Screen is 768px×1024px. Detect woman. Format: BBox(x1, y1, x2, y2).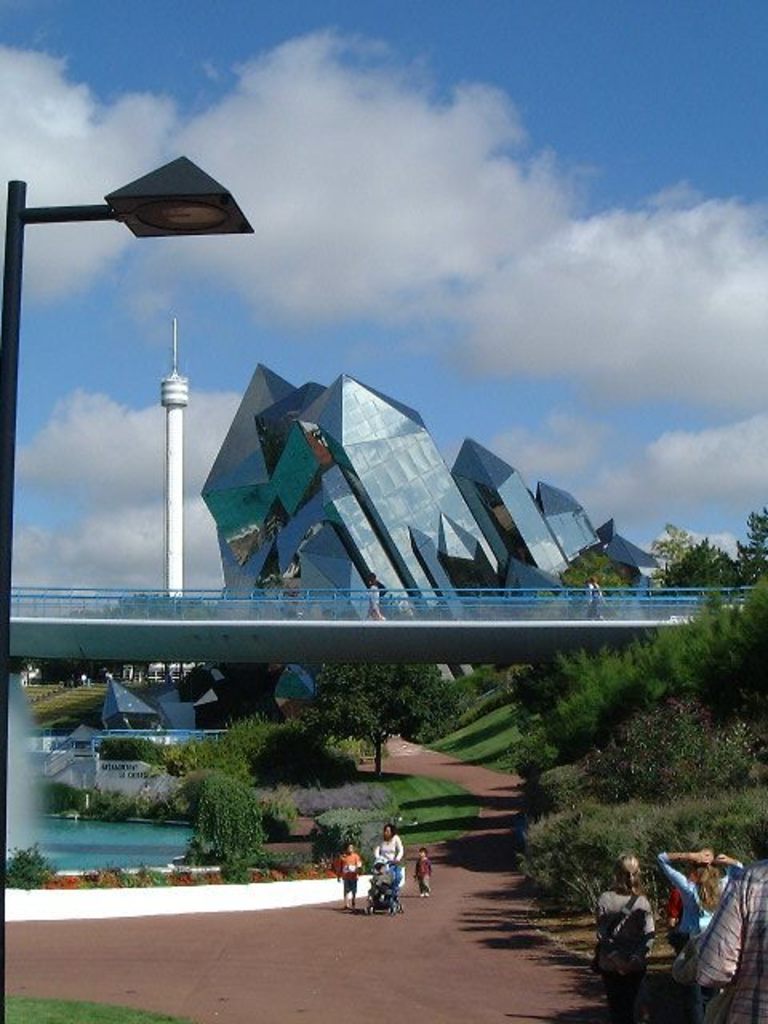
BBox(651, 859, 742, 963).
